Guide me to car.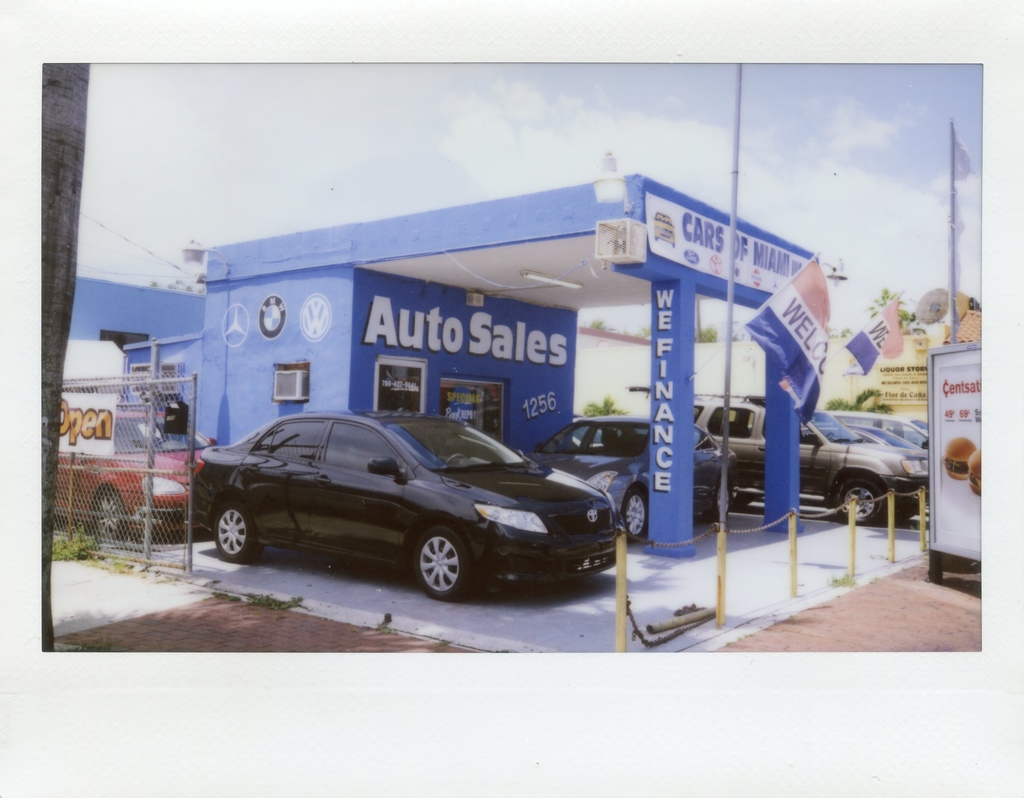
Guidance: {"left": 54, "top": 407, "right": 218, "bottom": 539}.
